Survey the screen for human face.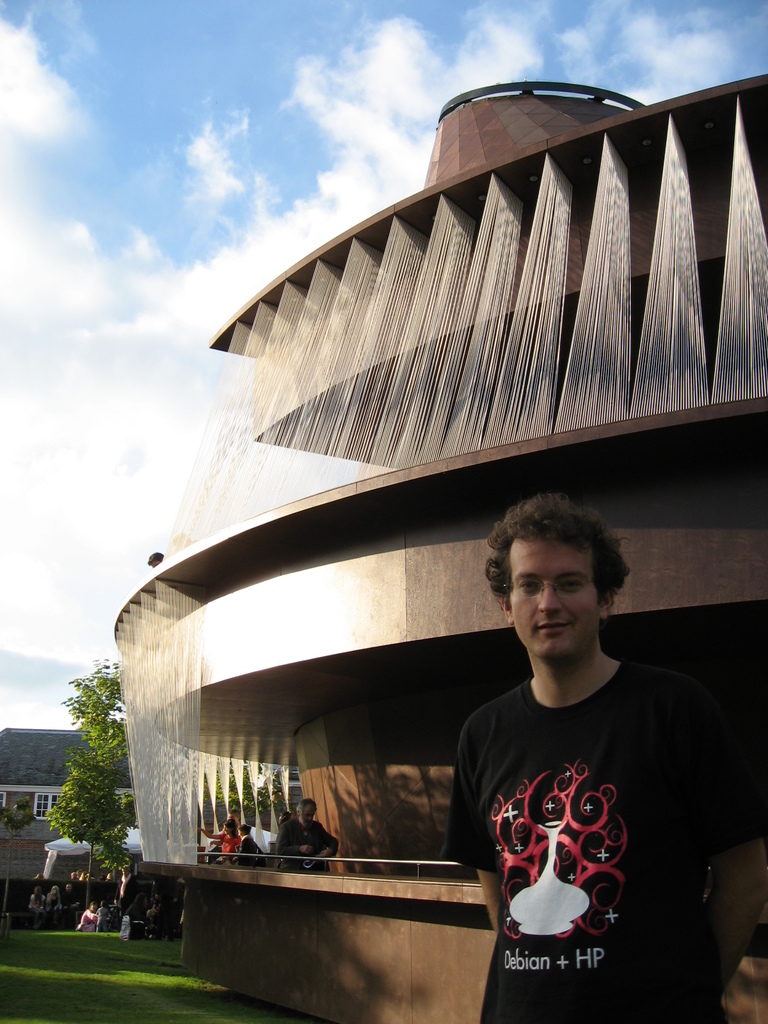
Survey found: <region>228, 810, 238, 822</region>.
